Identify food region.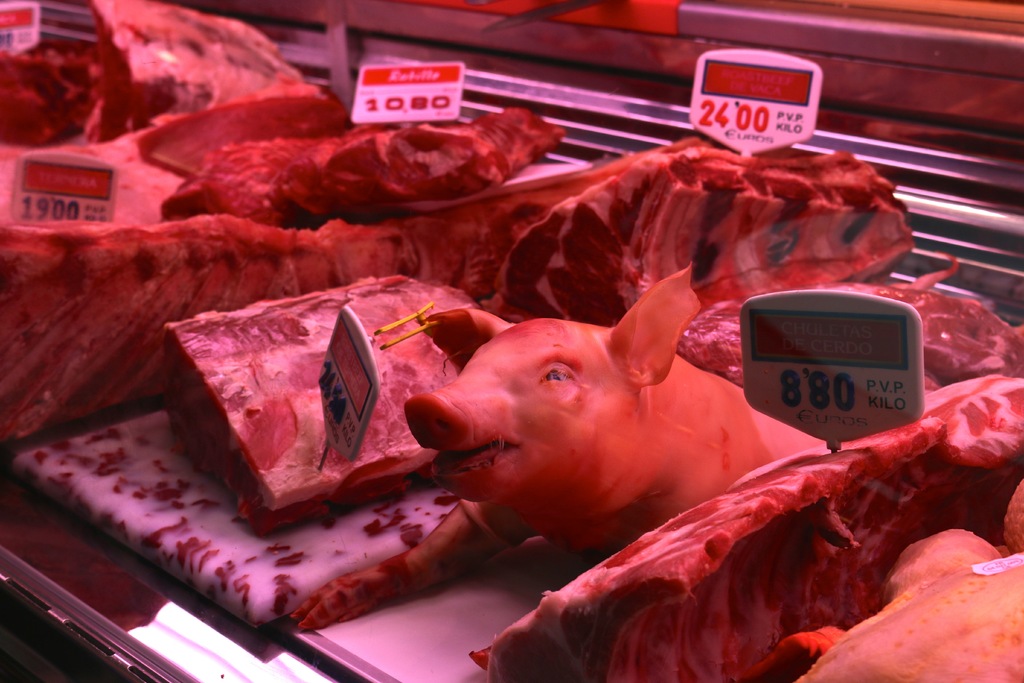
Region: {"x1": 468, "y1": 361, "x2": 1023, "y2": 682}.
